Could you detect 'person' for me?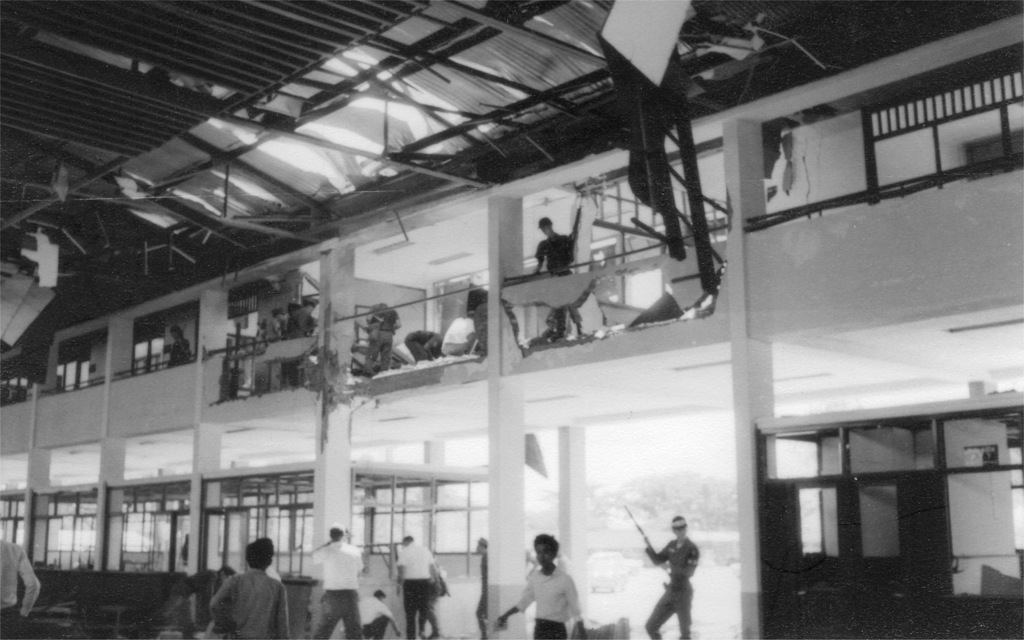
Detection result: <region>307, 524, 375, 639</region>.
